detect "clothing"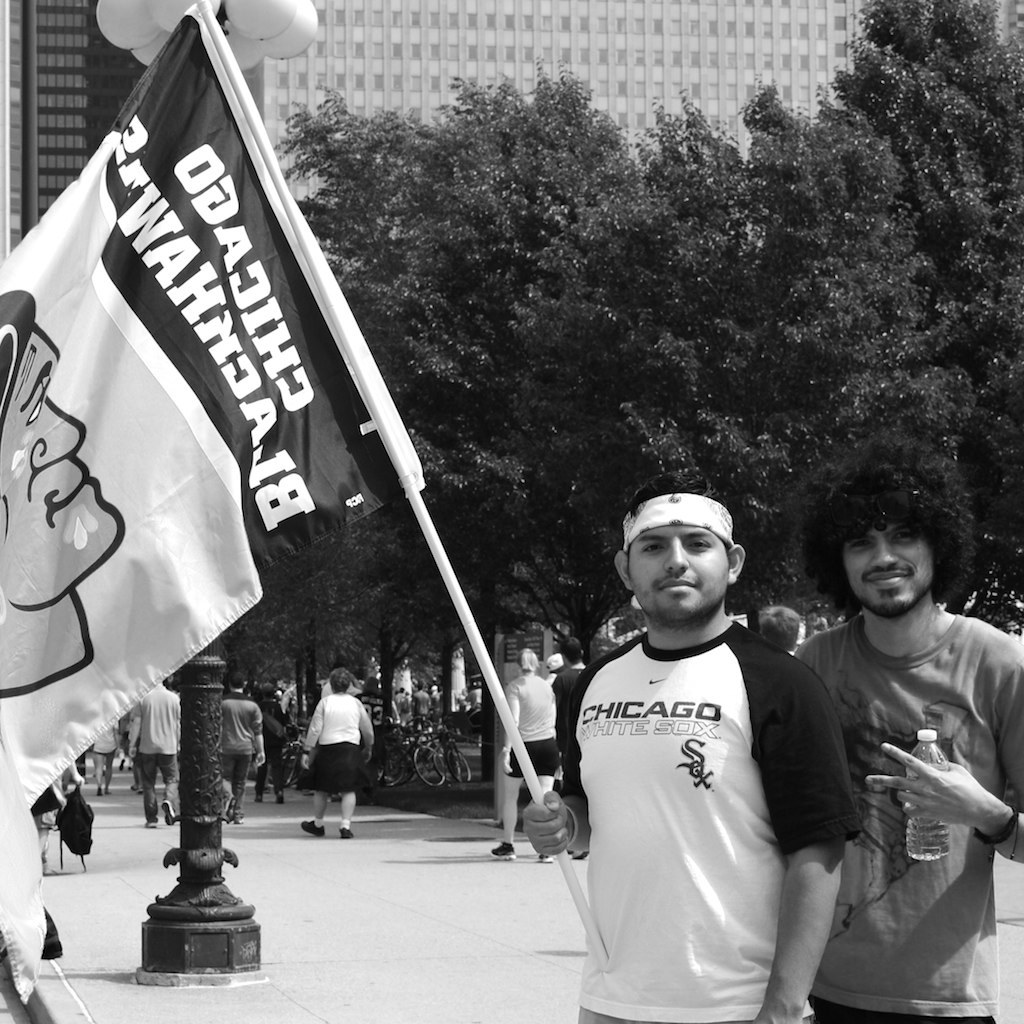
l=410, t=690, r=428, b=728
